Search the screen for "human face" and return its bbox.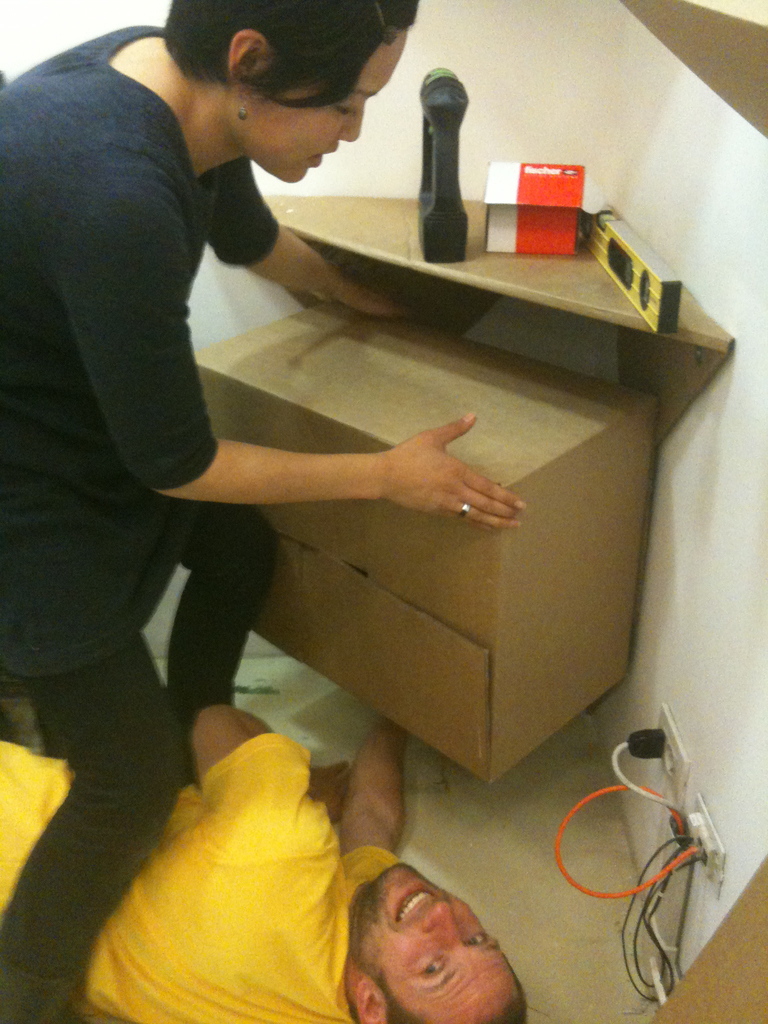
Found: x1=241, y1=16, x2=412, y2=189.
